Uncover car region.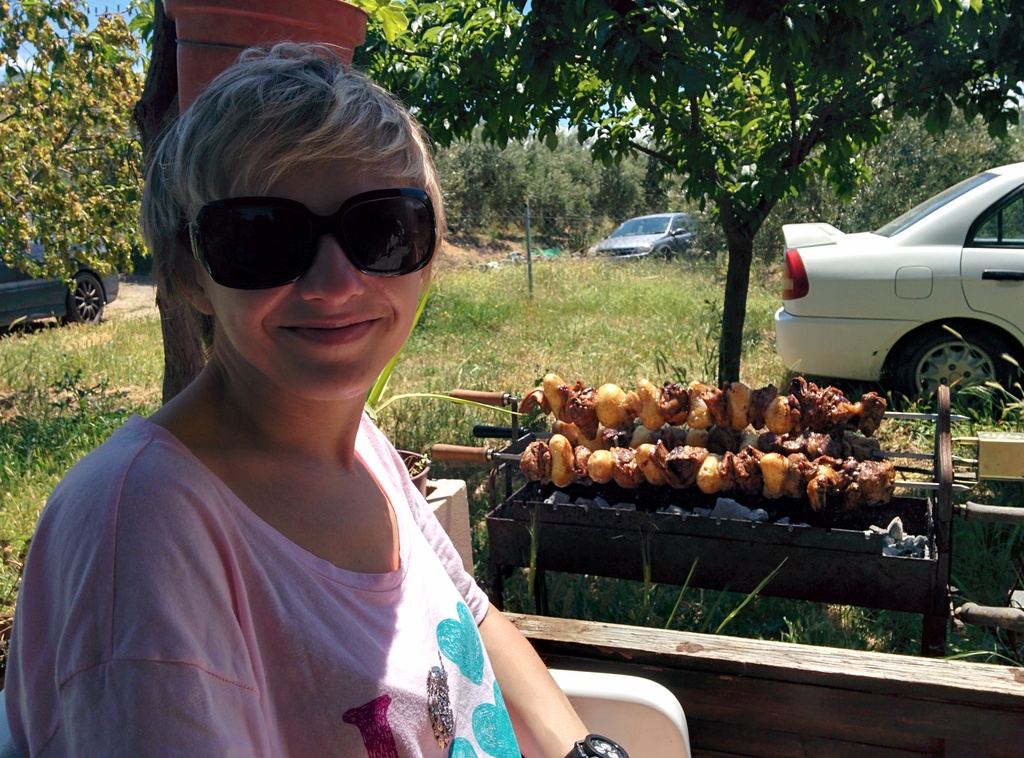
Uncovered: [x1=593, y1=213, x2=719, y2=264].
